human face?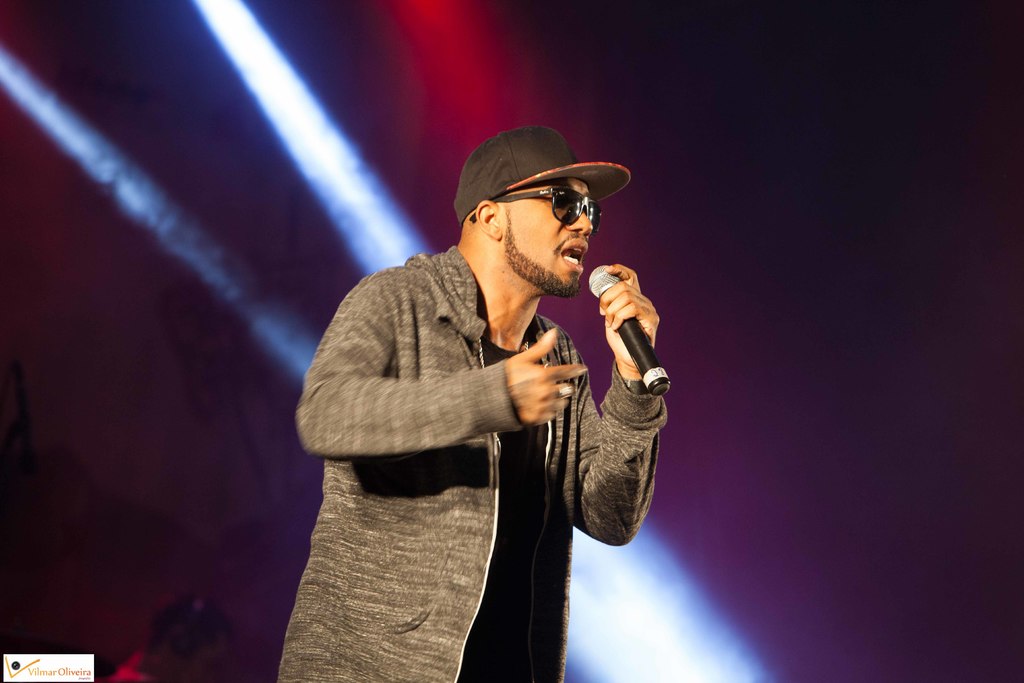
501, 178, 593, 295
